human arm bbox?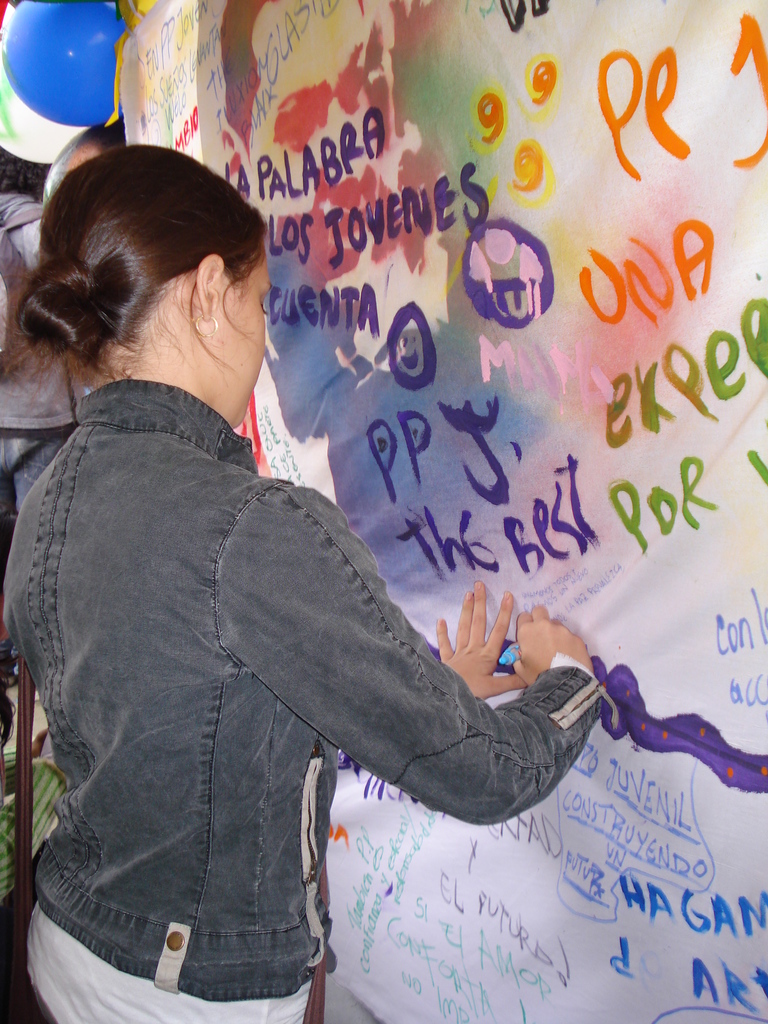
(left=420, top=570, right=527, bottom=699)
